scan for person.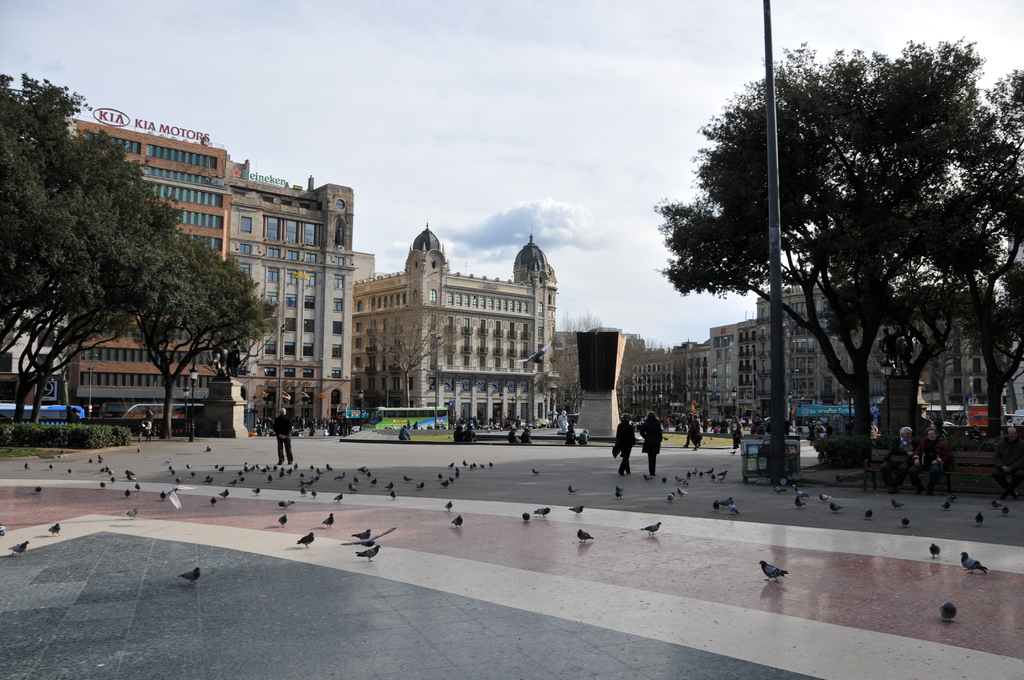
Scan result: (left=451, top=425, right=466, bottom=443).
